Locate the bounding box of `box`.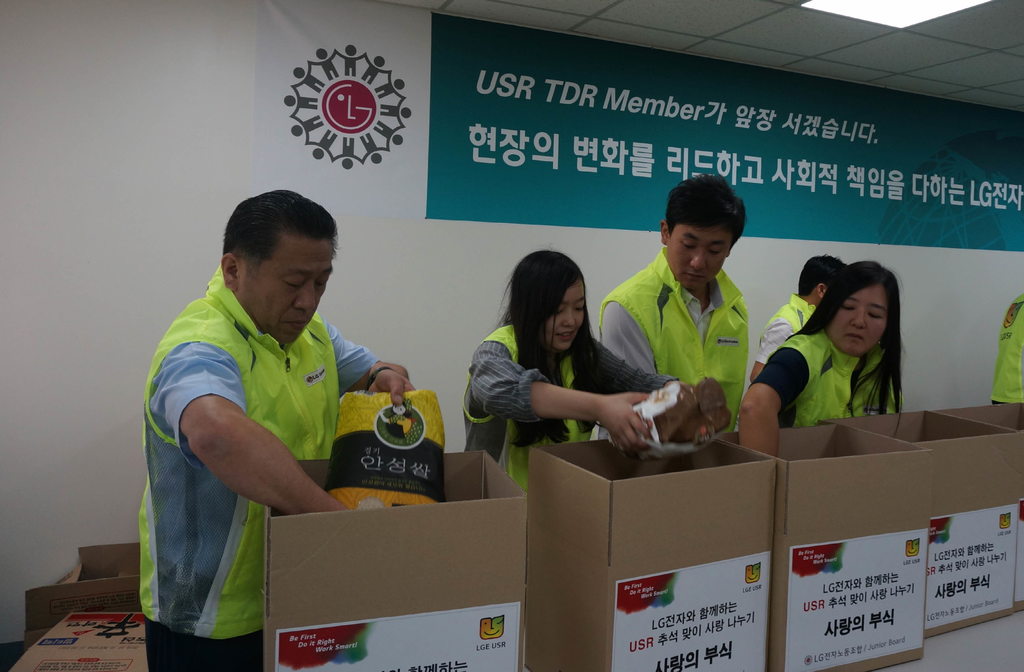
Bounding box: (23,548,145,650).
